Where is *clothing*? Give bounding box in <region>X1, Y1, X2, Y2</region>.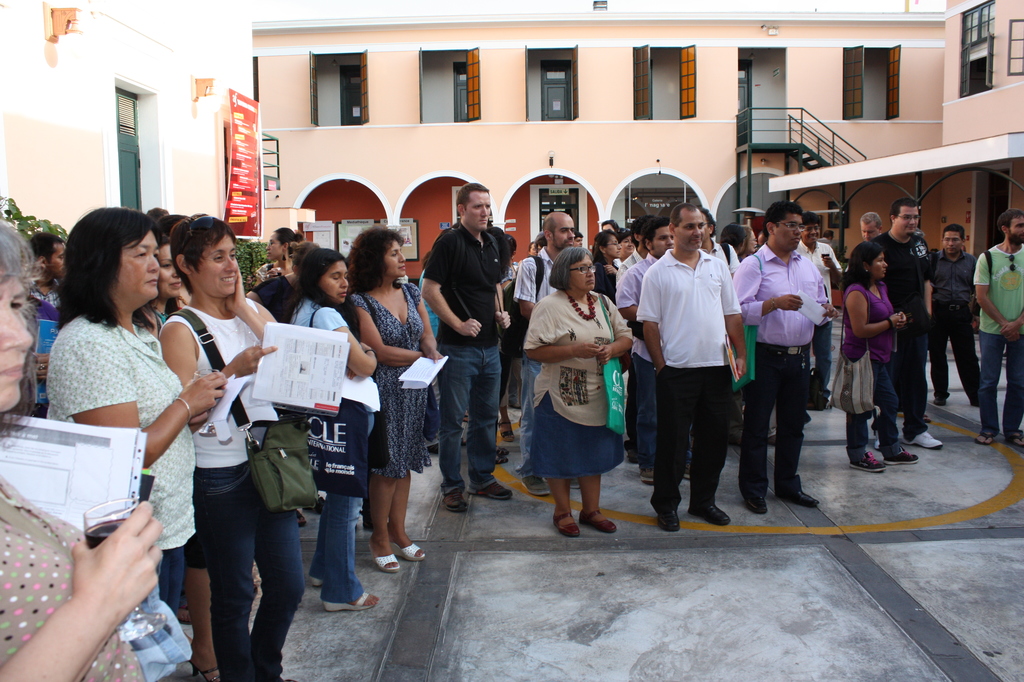
<region>968, 234, 1023, 425</region>.
